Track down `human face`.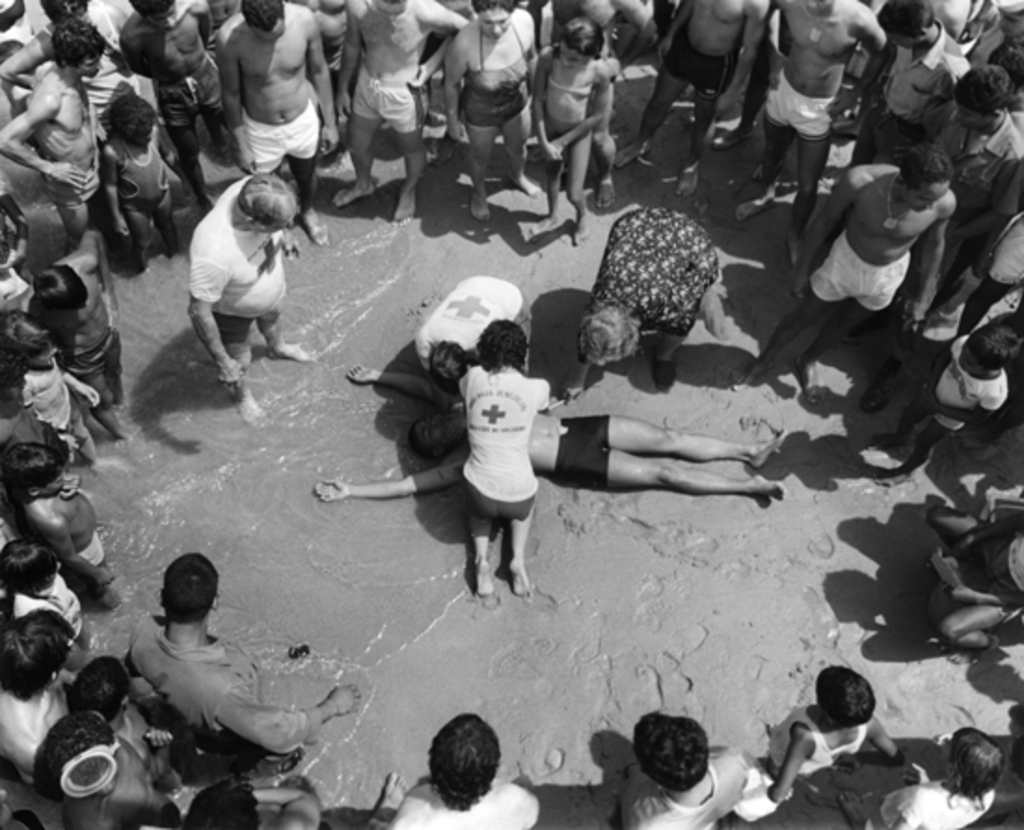
Tracked to crop(957, 100, 987, 128).
